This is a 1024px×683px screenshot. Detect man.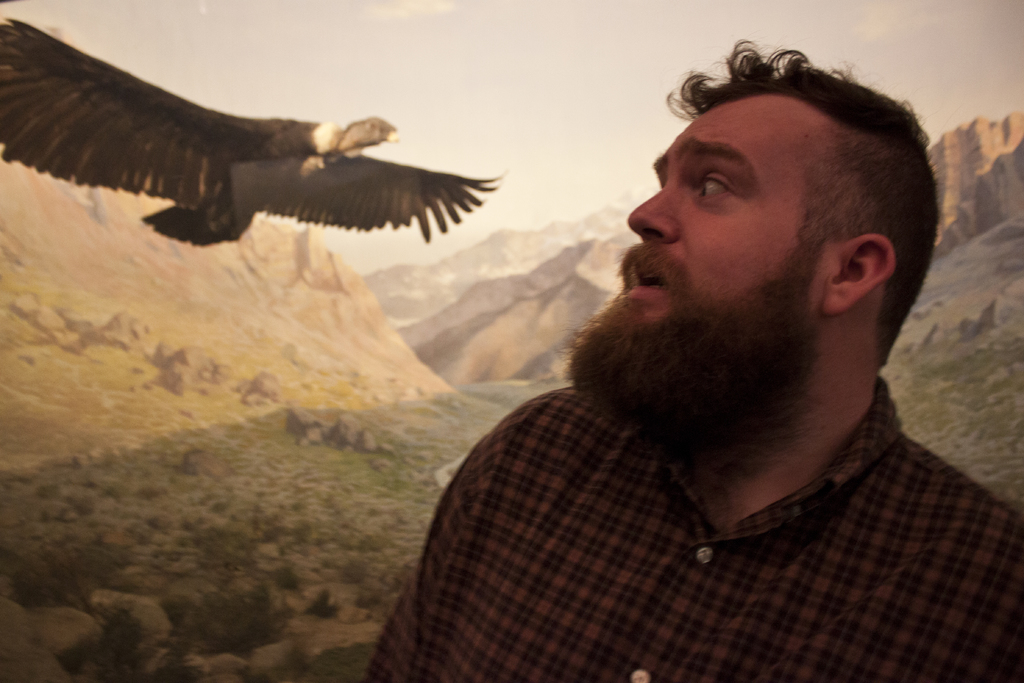
rect(342, 144, 1004, 669).
